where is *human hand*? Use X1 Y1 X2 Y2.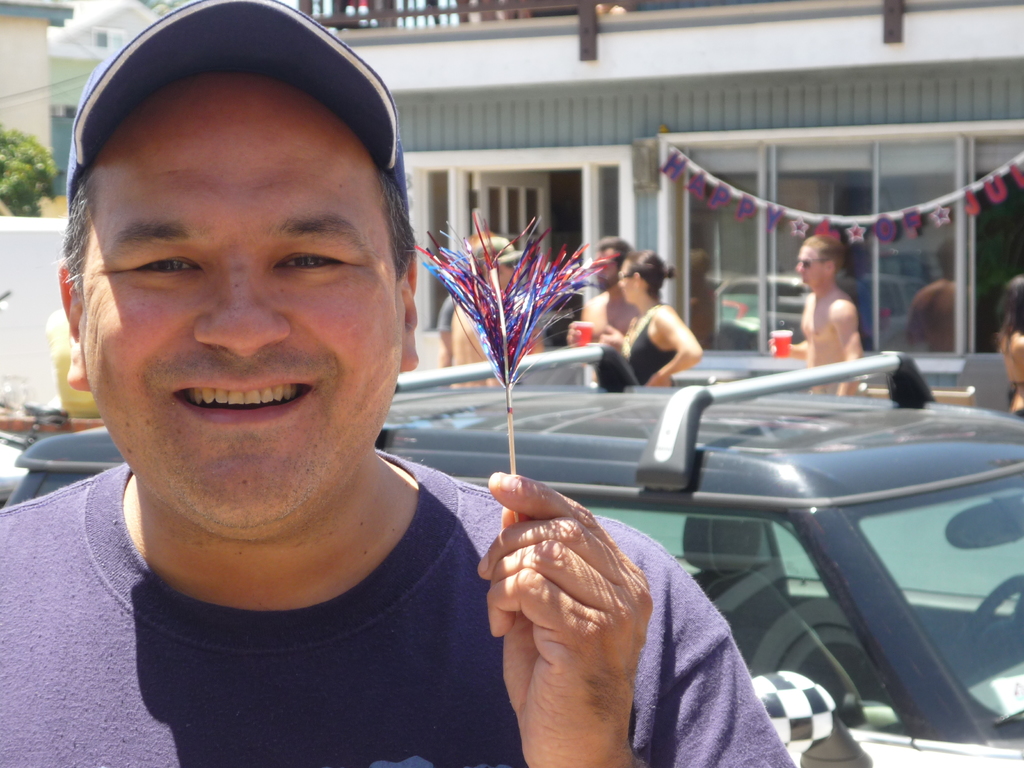
597 321 625 349.
